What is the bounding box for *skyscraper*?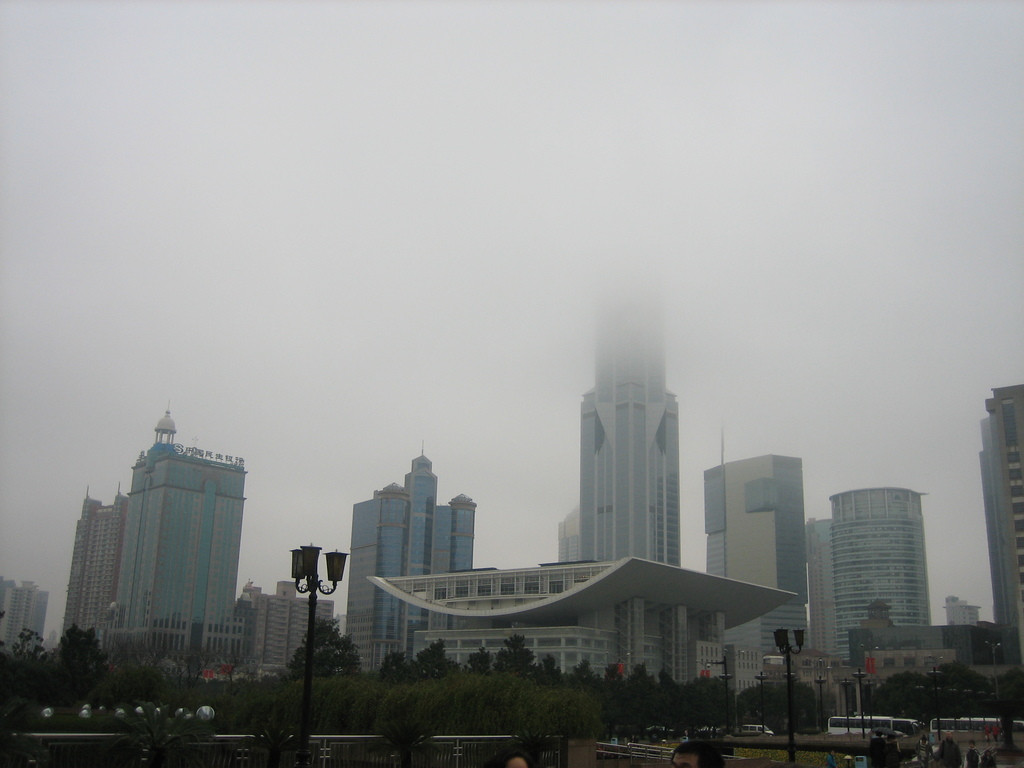
bbox=(801, 475, 956, 674).
